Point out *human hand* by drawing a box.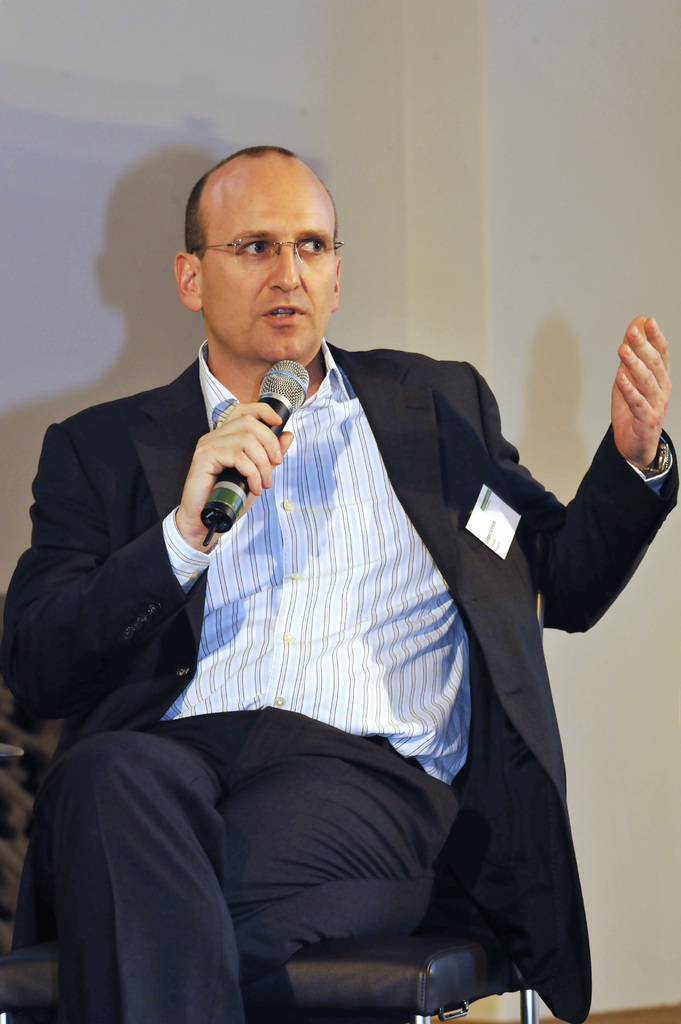
[610,316,673,467].
